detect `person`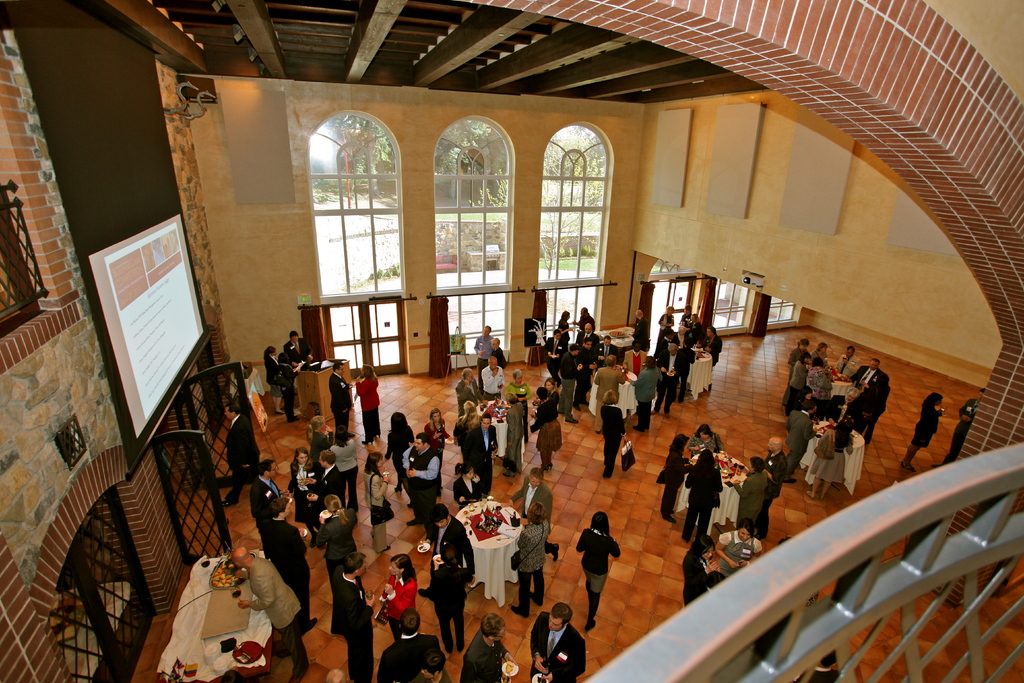
box=[530, 600, 589, 682]
